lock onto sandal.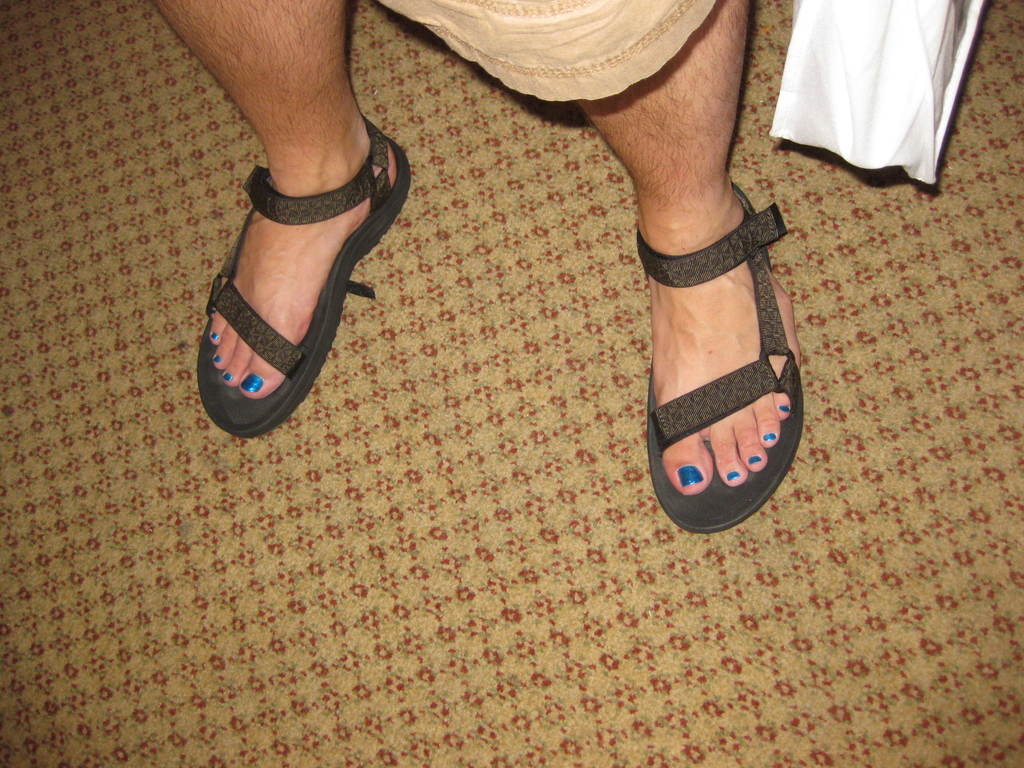
Locked: {"x1": 647, "y1": 184, "x2": 800, "y2": 524}.
